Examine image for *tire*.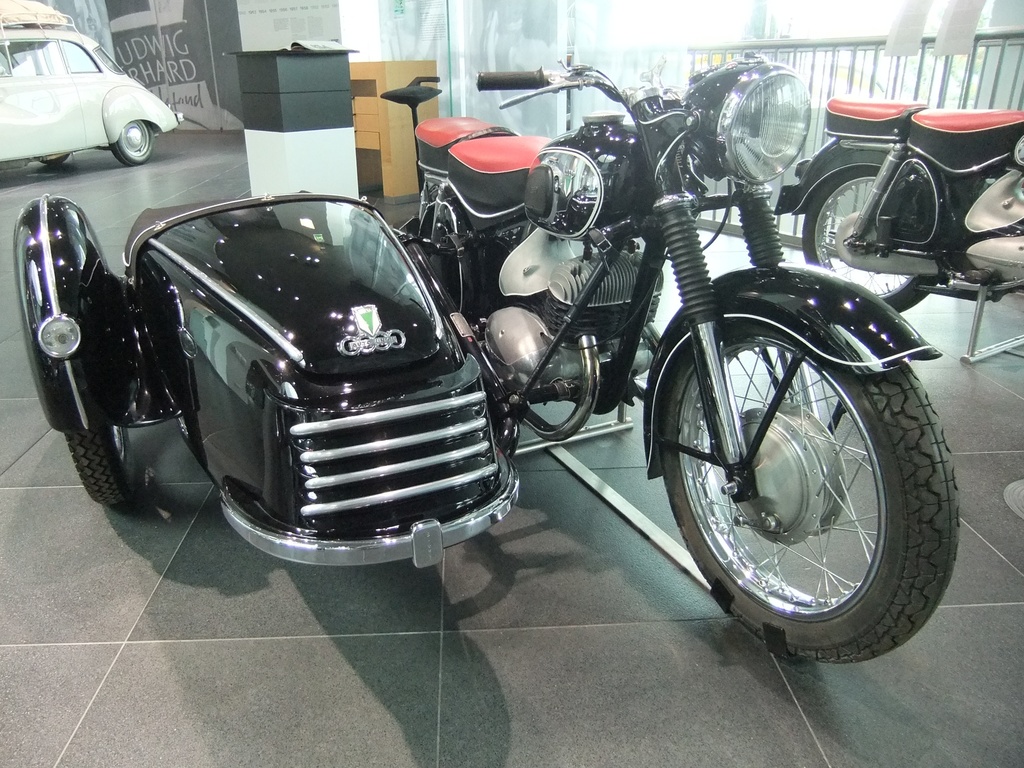
Examination result: [left=35, top=152, right=74, bottom=167].
